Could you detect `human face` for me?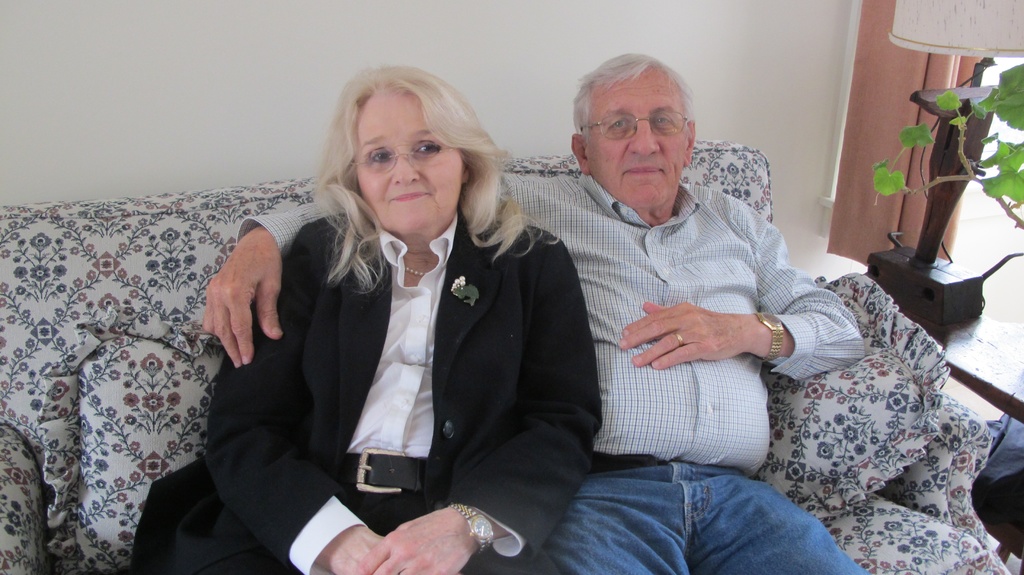
Detection result: (left=365, top=102, right=470, bottom=232).
